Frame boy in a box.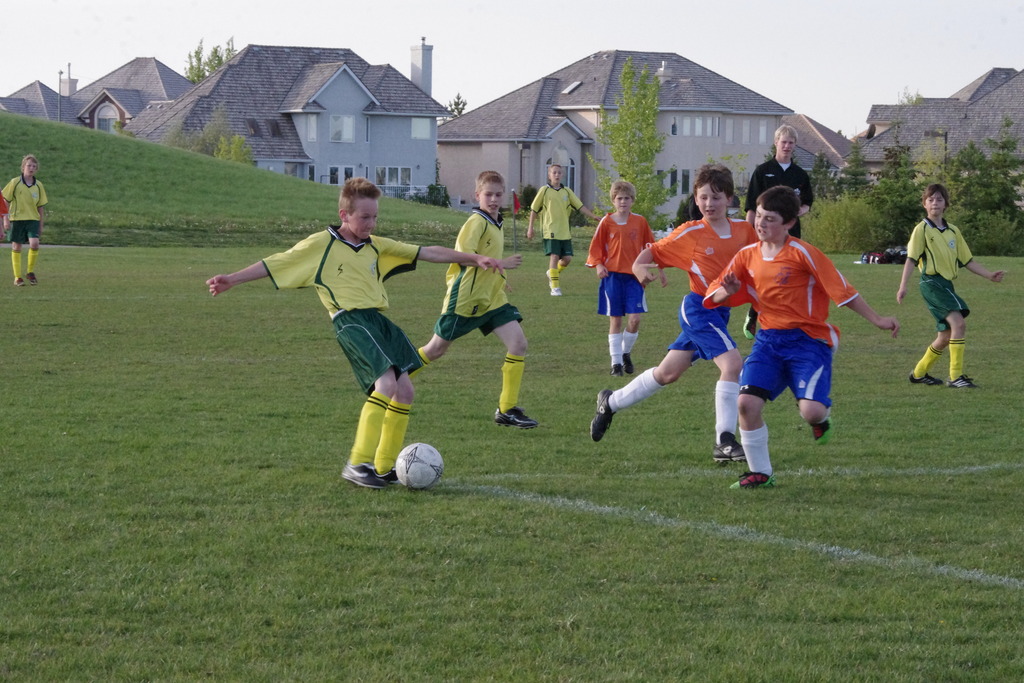
region(408, 169, 540, 433).
